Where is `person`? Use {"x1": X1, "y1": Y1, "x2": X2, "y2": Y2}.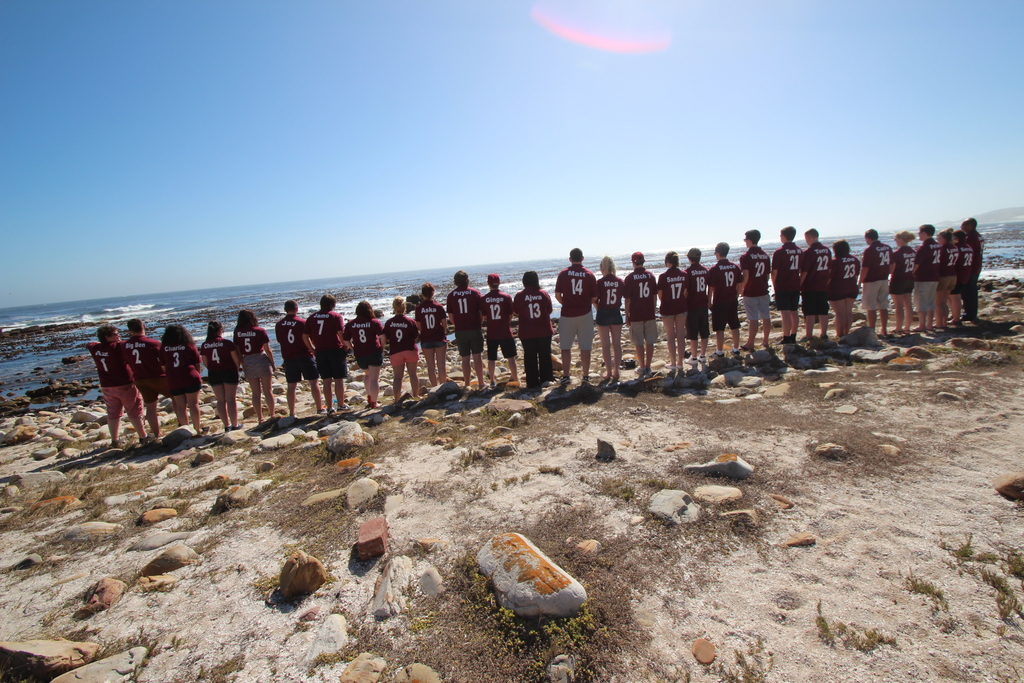
{"x1": 620, "y1": 252, "x2": 659, "y2": 379}.
